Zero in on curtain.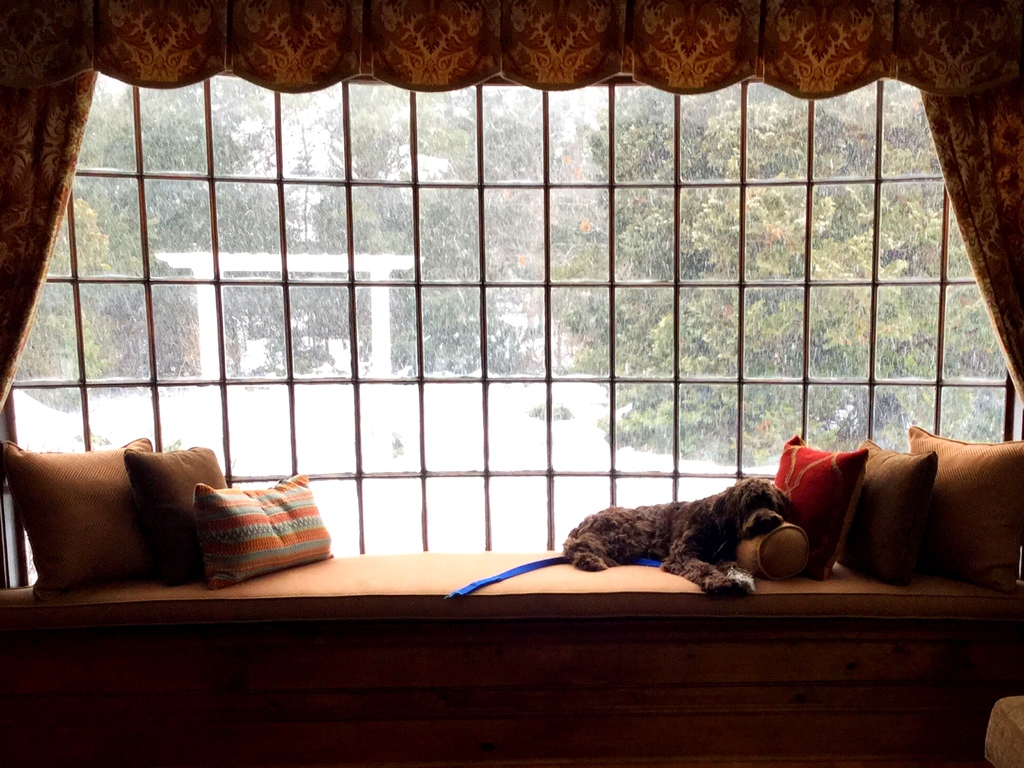
Zeroed in: (0, 0, 1023, 408).
